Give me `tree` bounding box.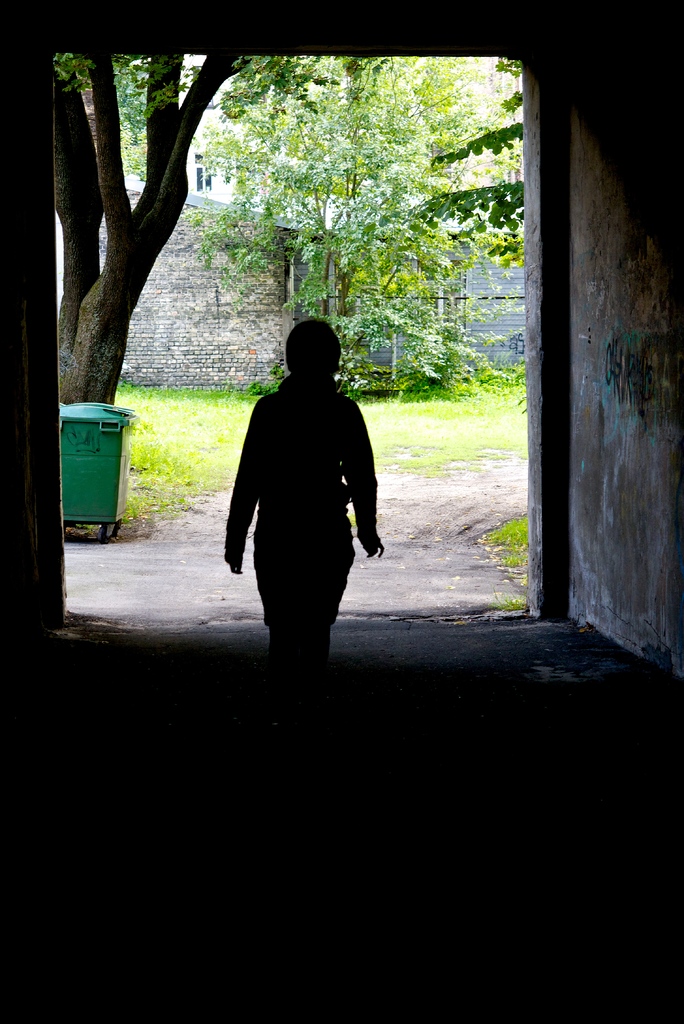
box(50, 41, 469, 381).
